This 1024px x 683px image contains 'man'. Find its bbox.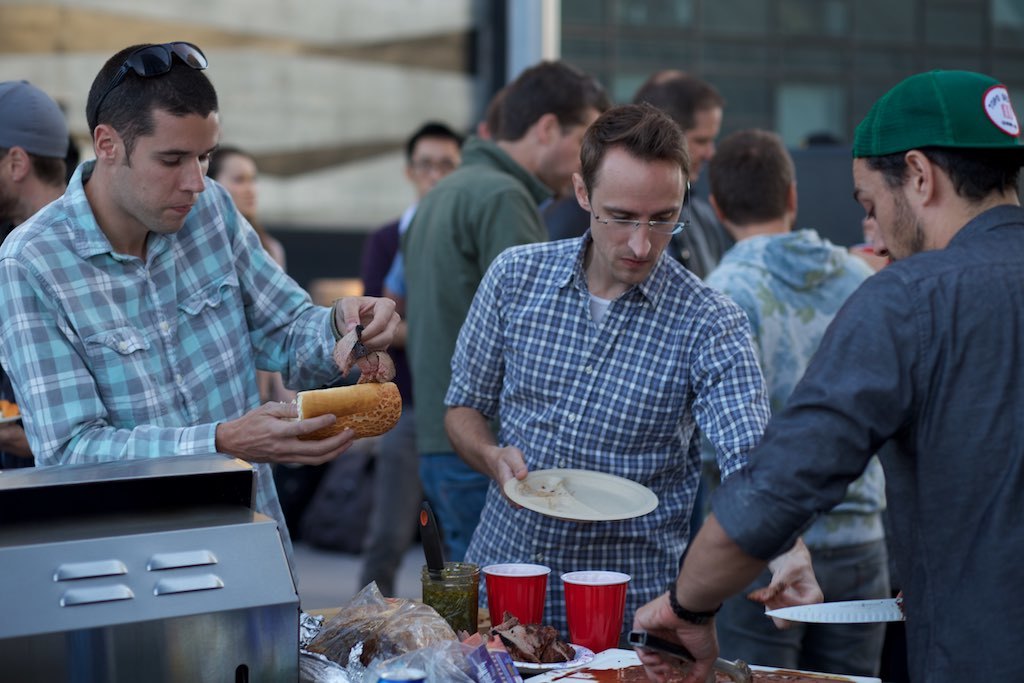
region(442, 97, 823, 646).
